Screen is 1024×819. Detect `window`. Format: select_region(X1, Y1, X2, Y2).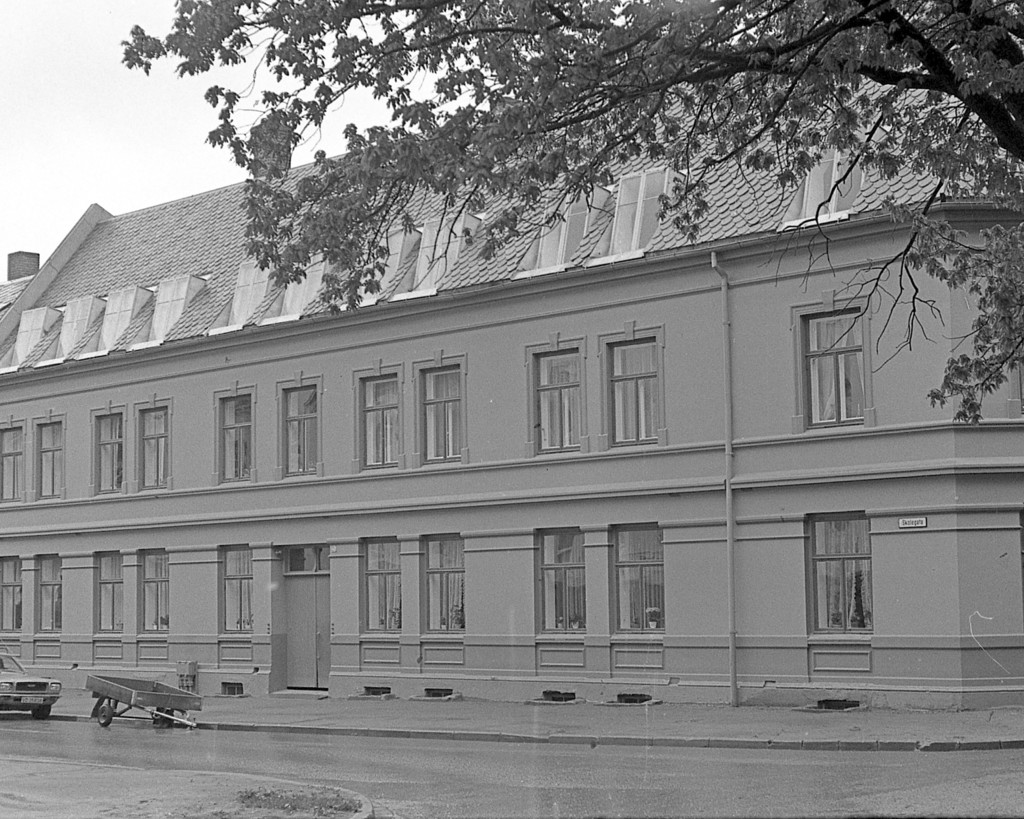
select_region(214, 395, 248, 476).
